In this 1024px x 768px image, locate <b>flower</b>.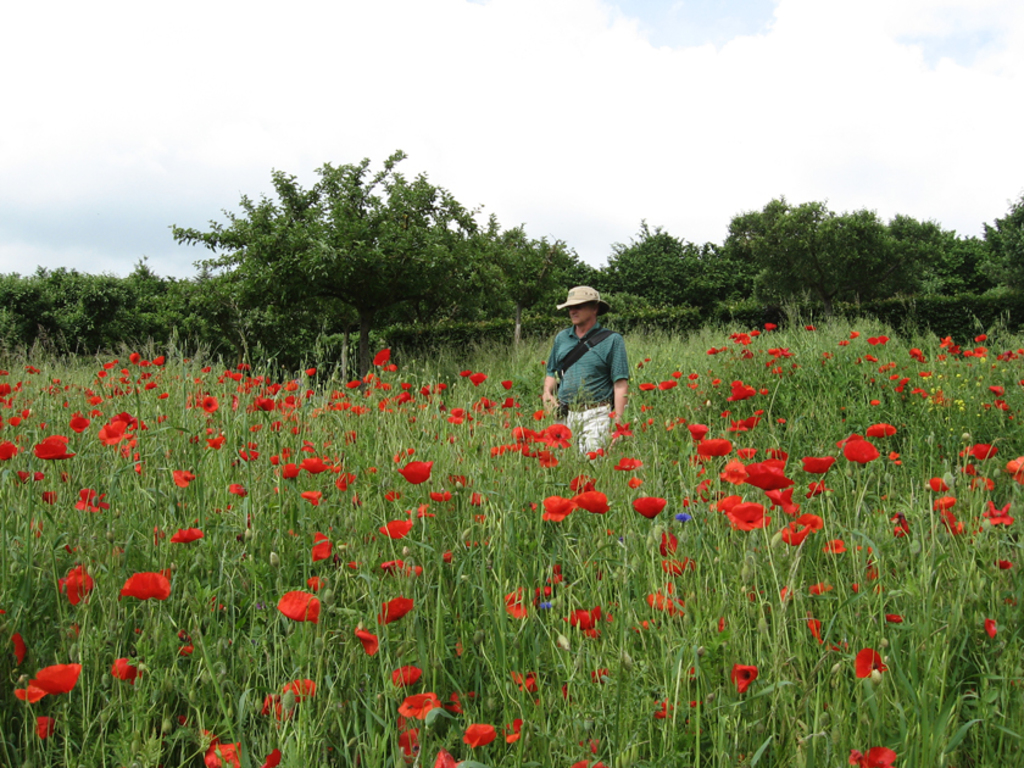
Bounding box: locate(645, 585, 667, 616).
